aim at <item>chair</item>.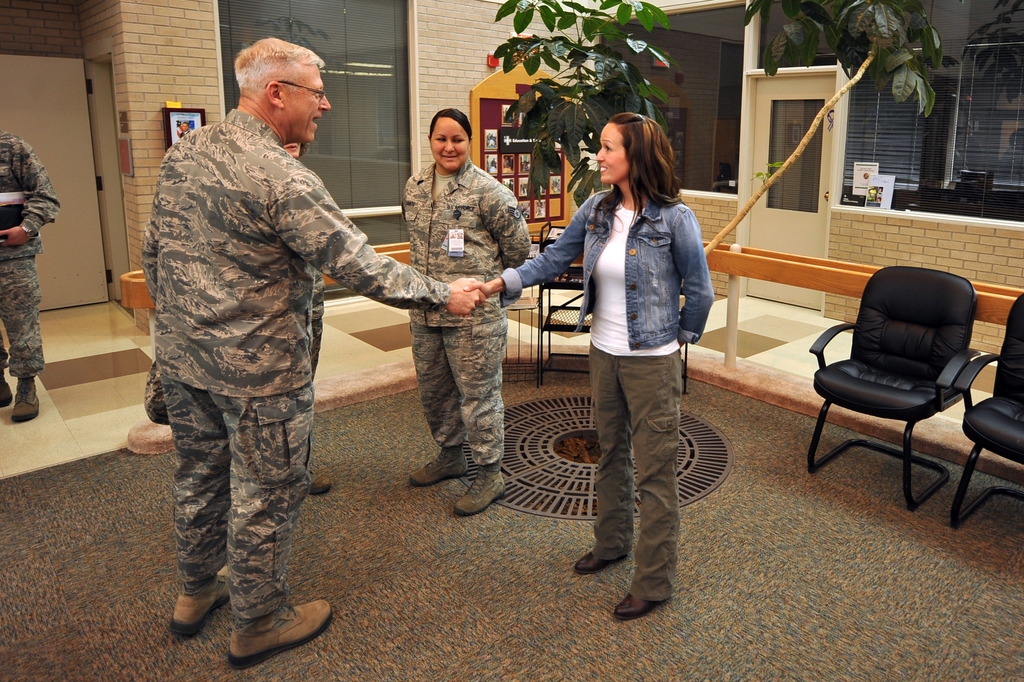
Aimed at 812/247/1007/530.
